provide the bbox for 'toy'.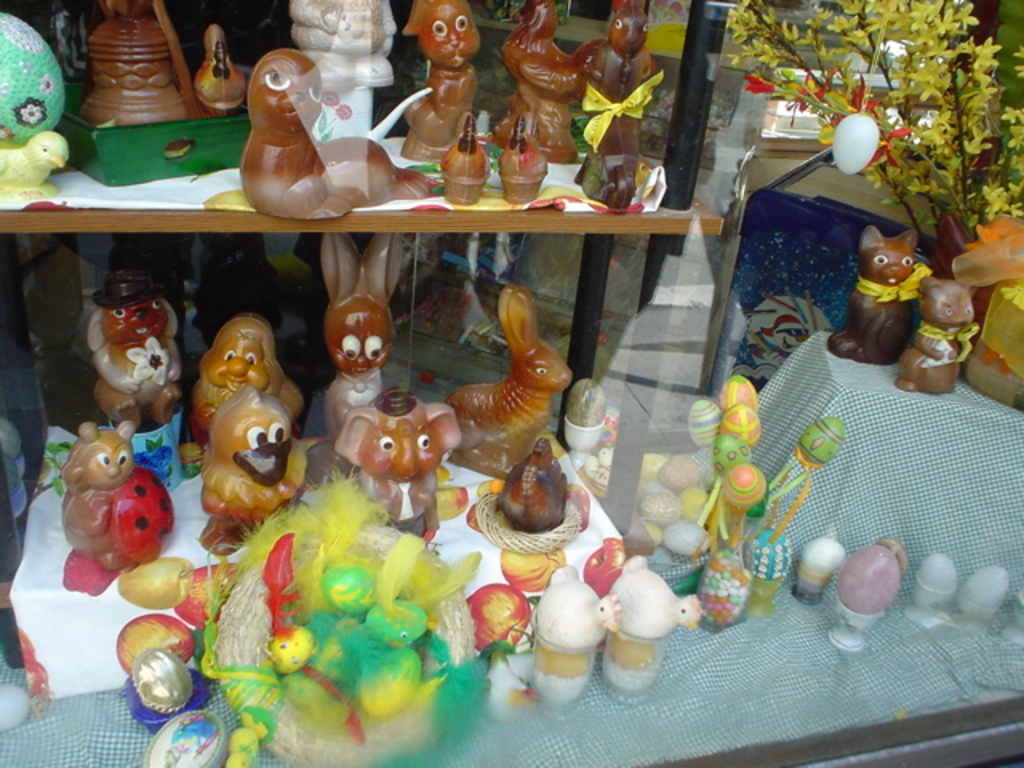
[501, 118, 546, 206].
